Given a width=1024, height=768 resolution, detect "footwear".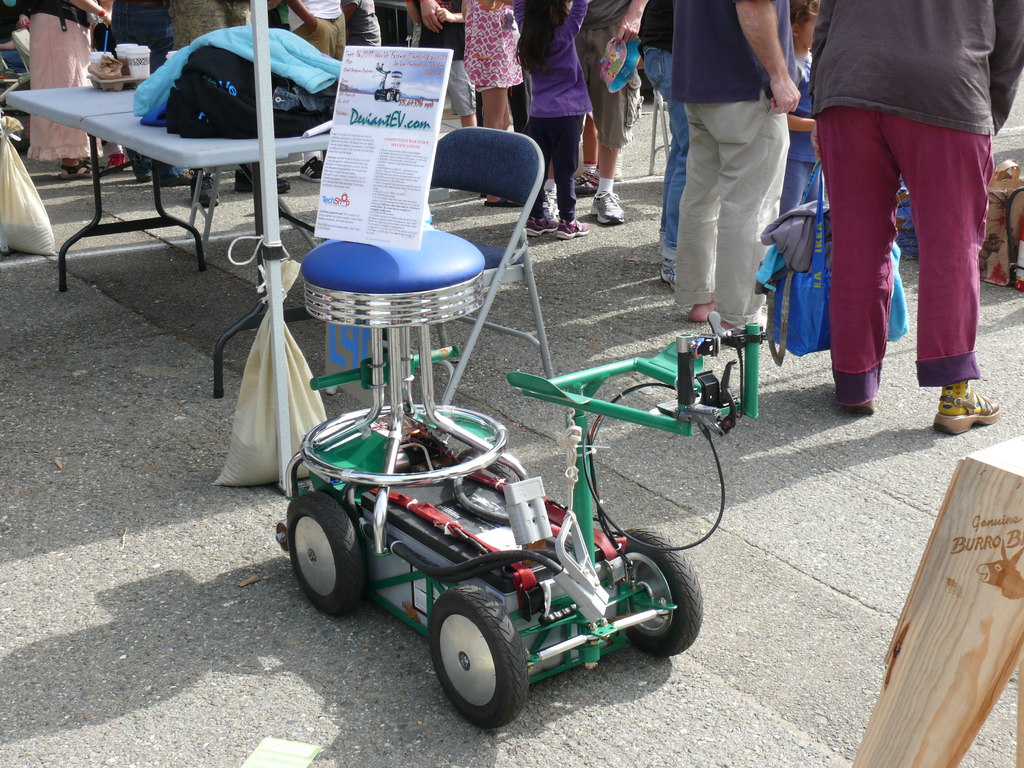
select_region(837, 399, 874, 416).
